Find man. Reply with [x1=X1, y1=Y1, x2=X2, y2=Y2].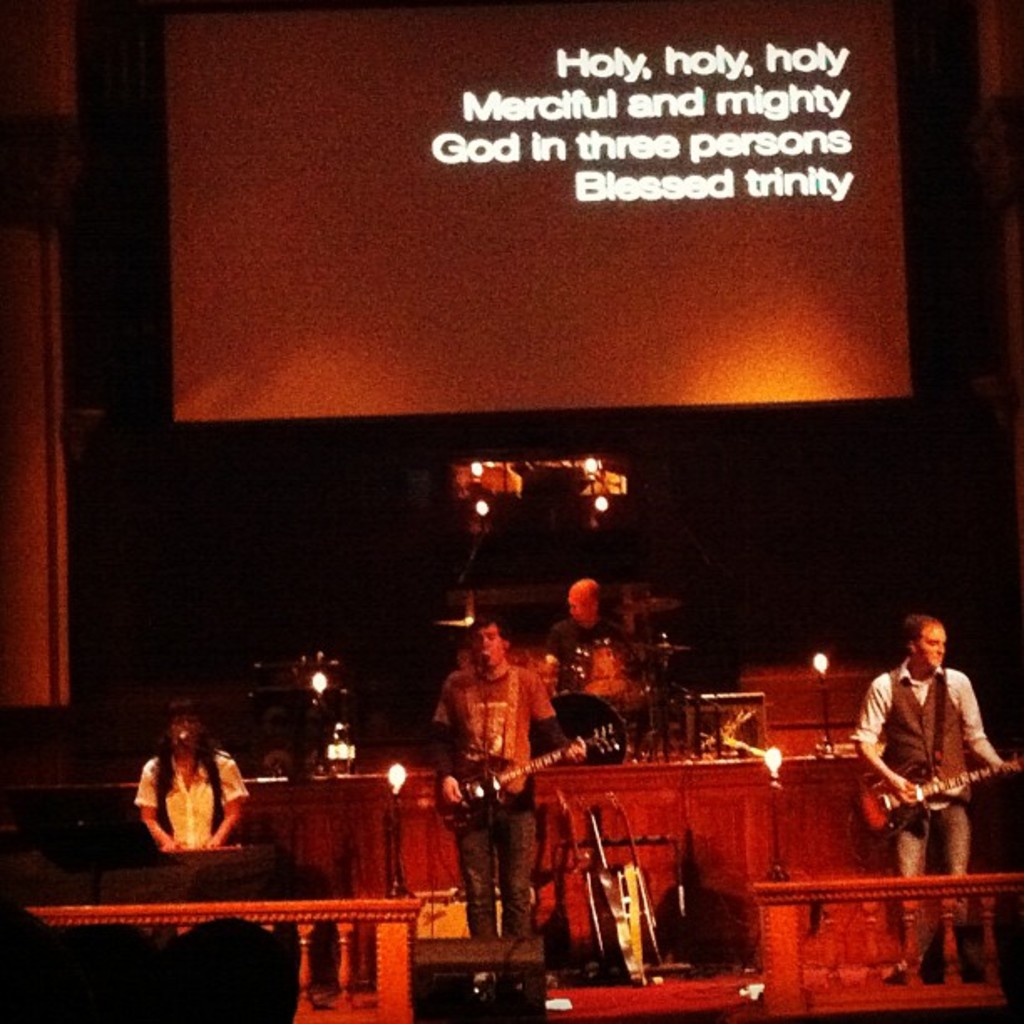
[x1=833, y1=567, x2=986, y2=960].
